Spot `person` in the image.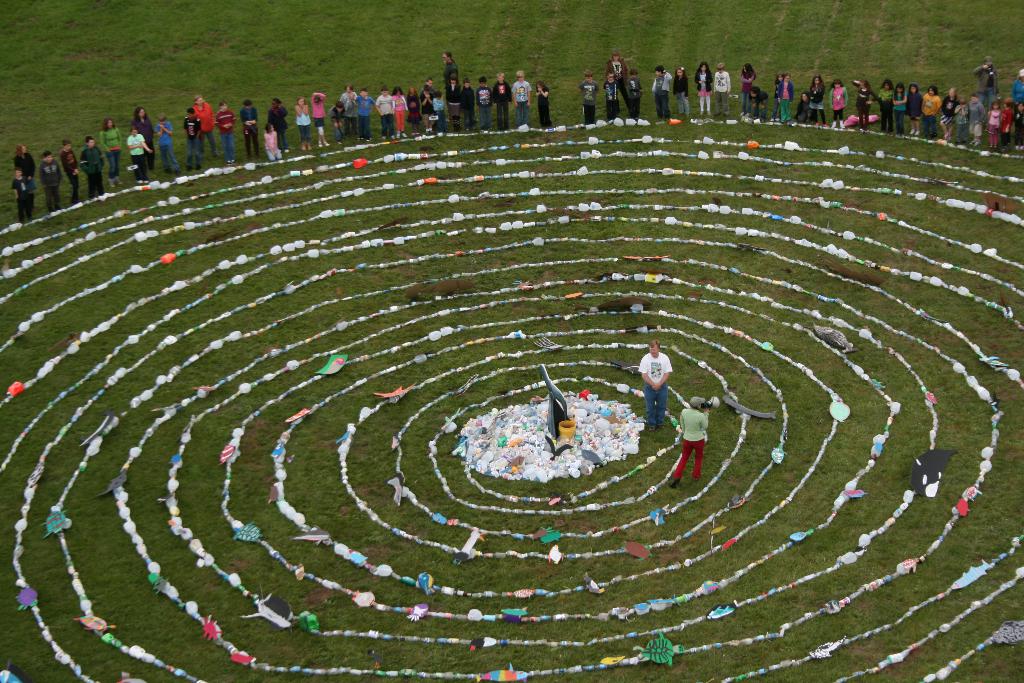
`person` found at detection(1012, 63, 1023, 103).
